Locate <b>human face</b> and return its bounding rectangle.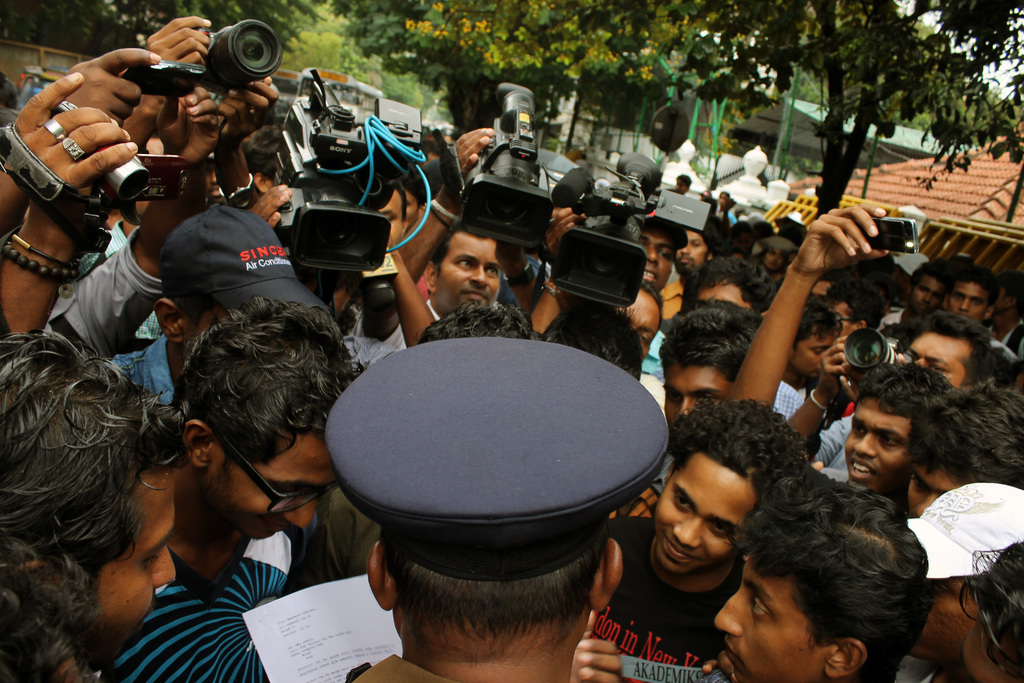
box=[712, 556, 831, 682].
